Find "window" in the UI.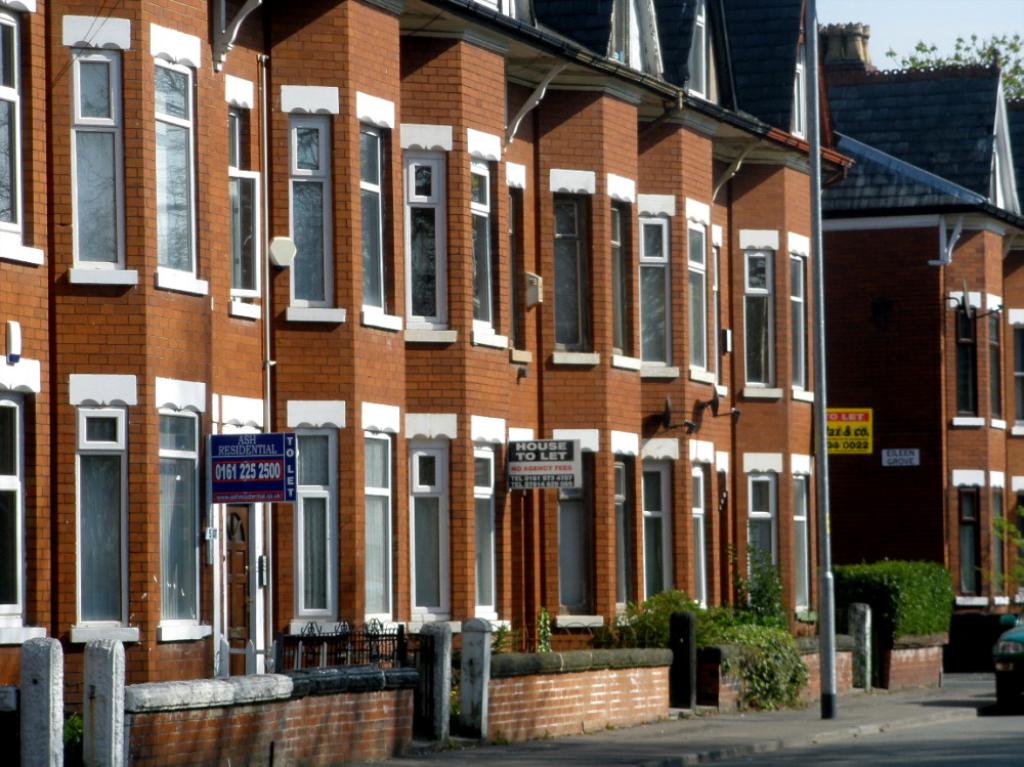
UI element at (673,221,712,383).
